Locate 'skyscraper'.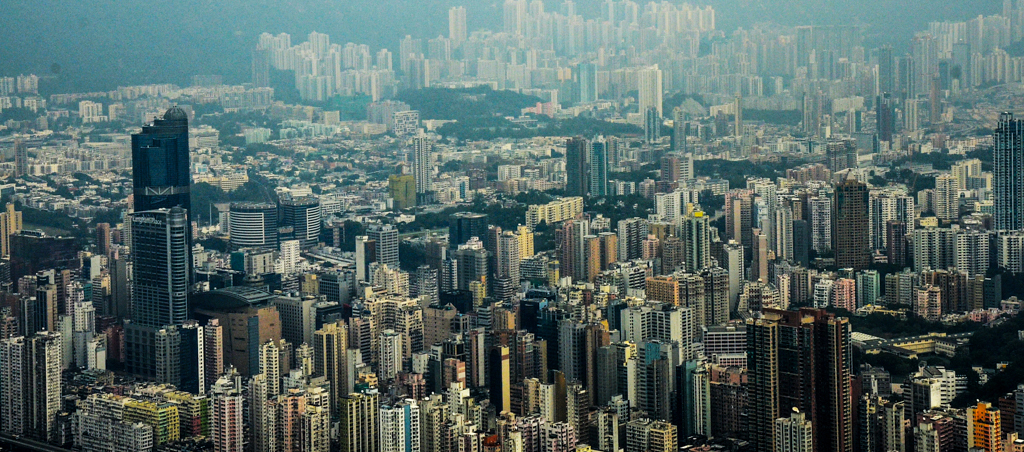
Bounding box: BBox(661, 150, 693, 197).
